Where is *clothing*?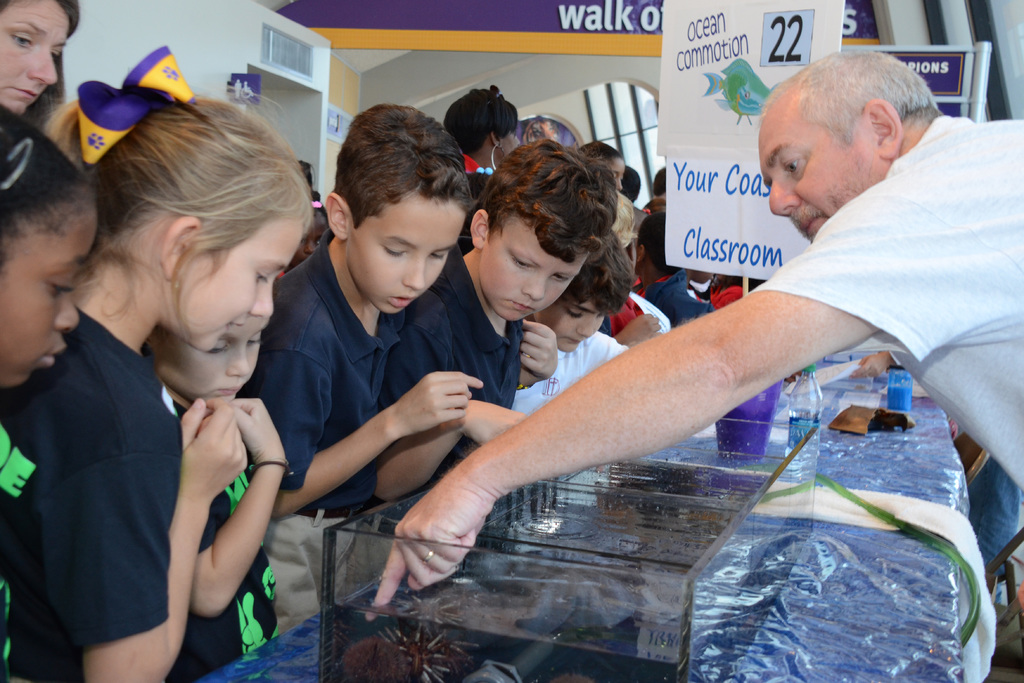
<box>237,225,412,630</box>.
